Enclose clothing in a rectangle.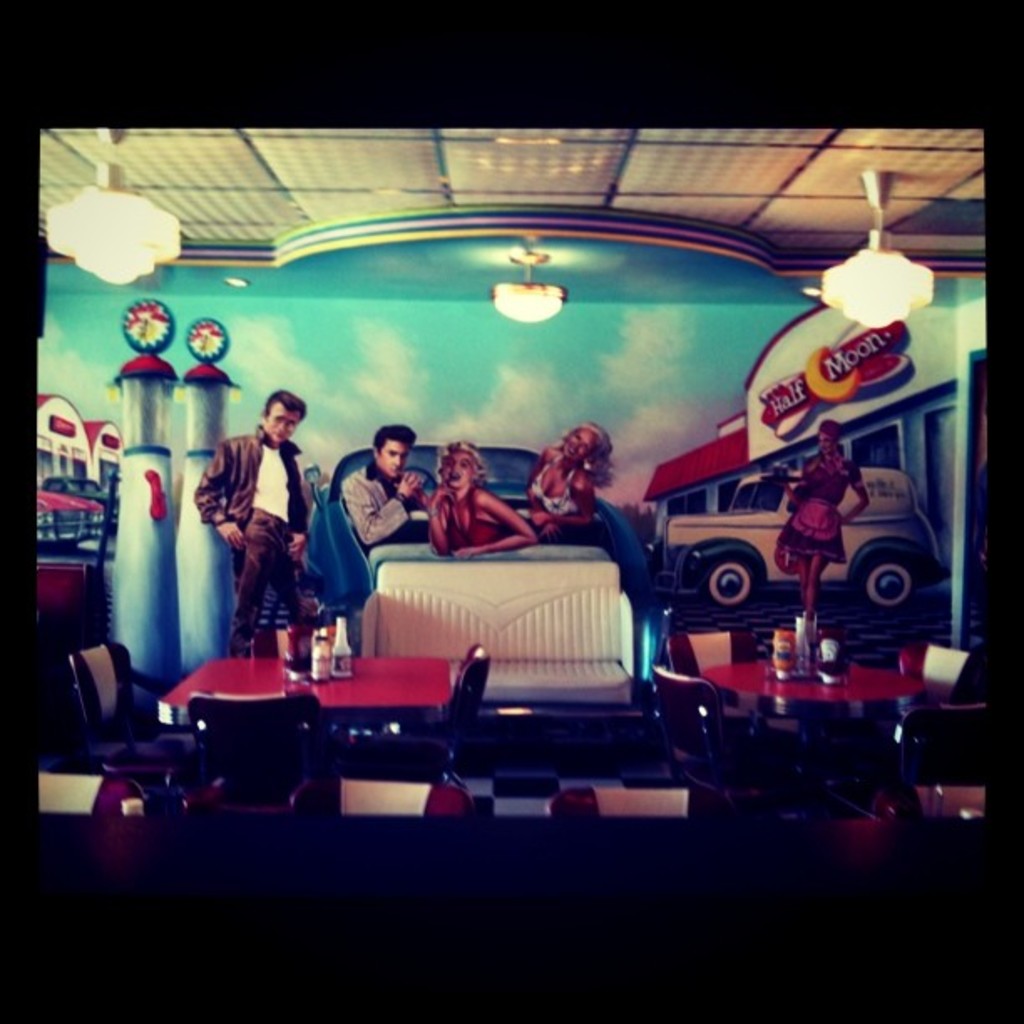
BBox(338, 462, 425, 542).
